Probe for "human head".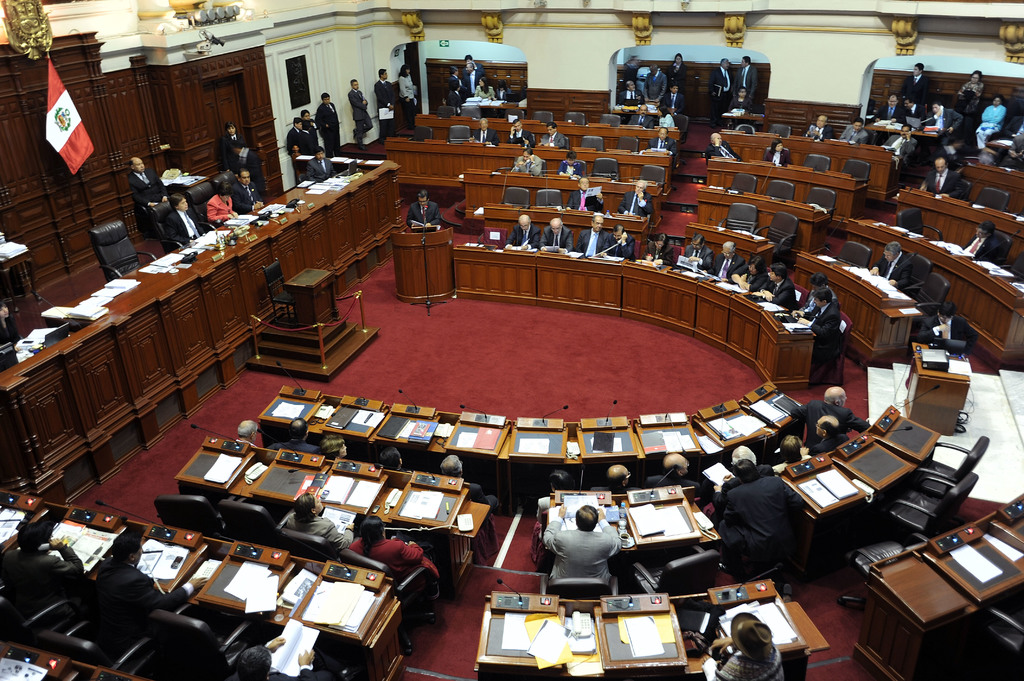
Probe result: region(607, 463, 633, 492).
